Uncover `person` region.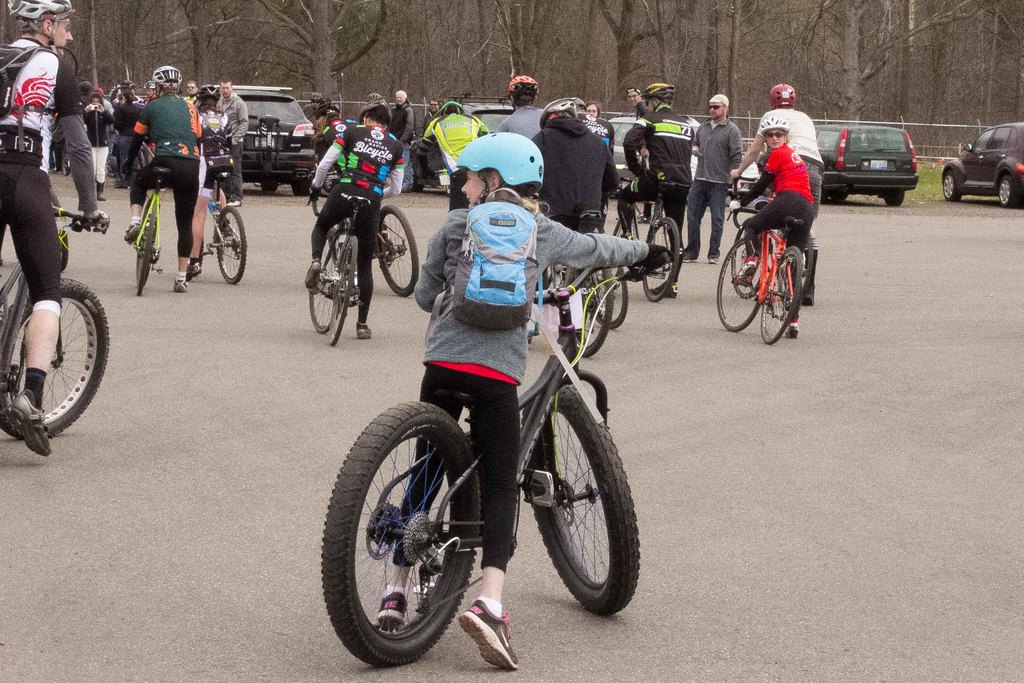
Uncovered: {"left": 315, "top": 97, "right": 384, "bottom": 257}.
